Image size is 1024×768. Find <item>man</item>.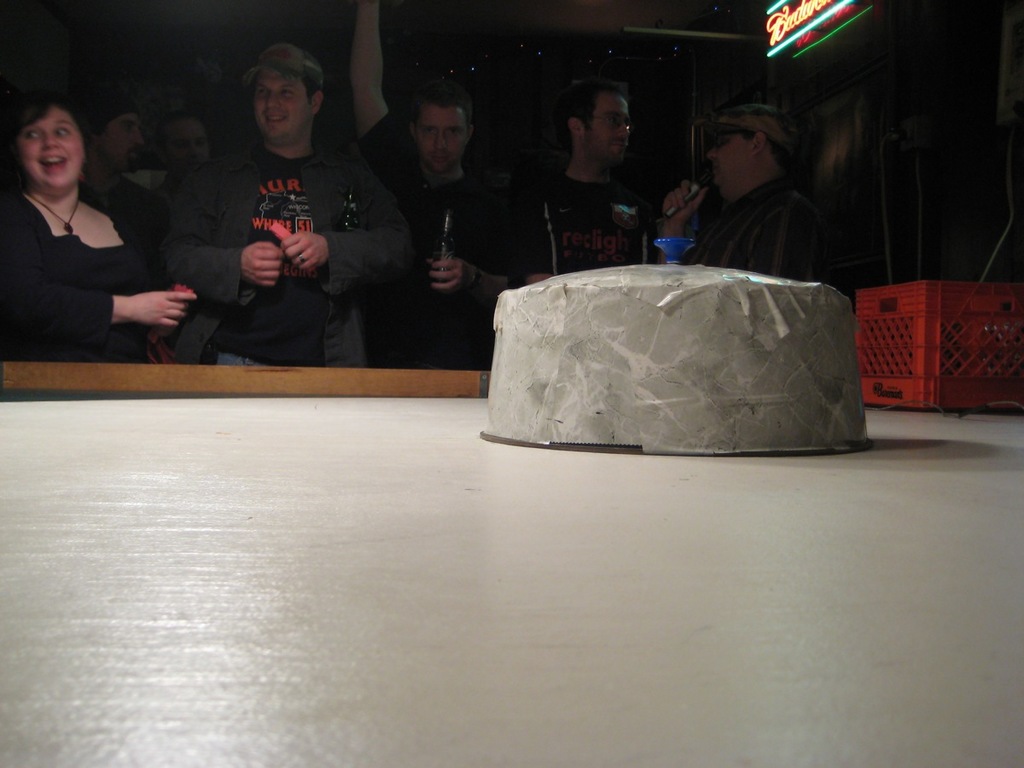
bbox(656, 102, 827, 281).
